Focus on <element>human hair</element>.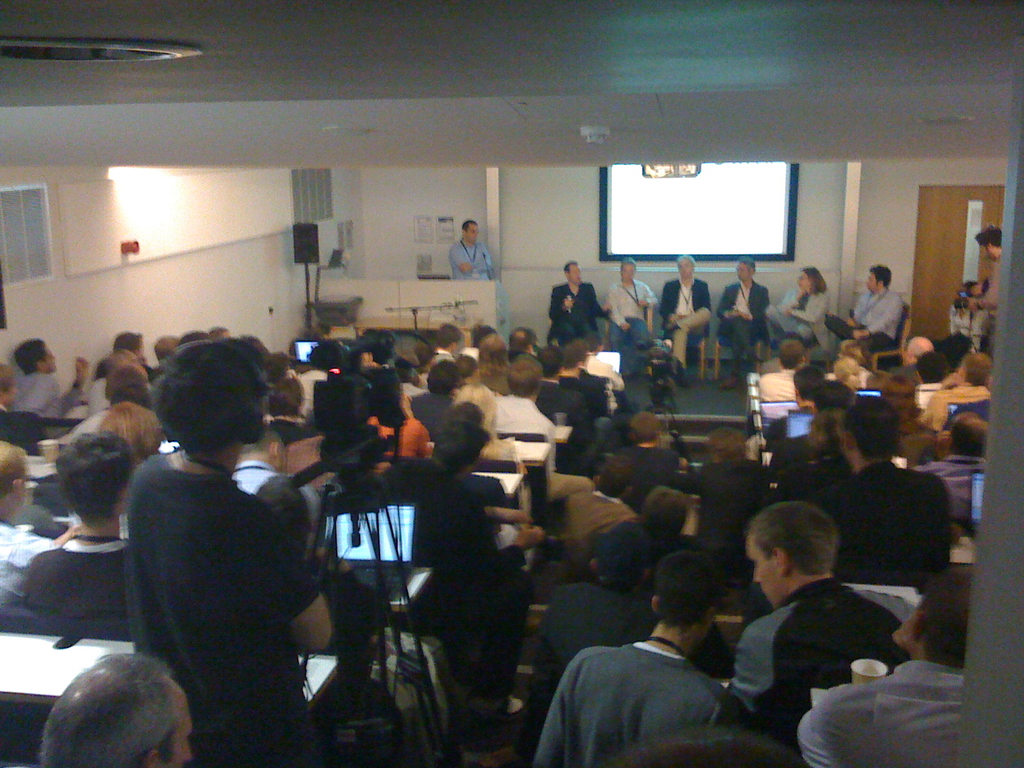
Focused at 424:357:457:394.
